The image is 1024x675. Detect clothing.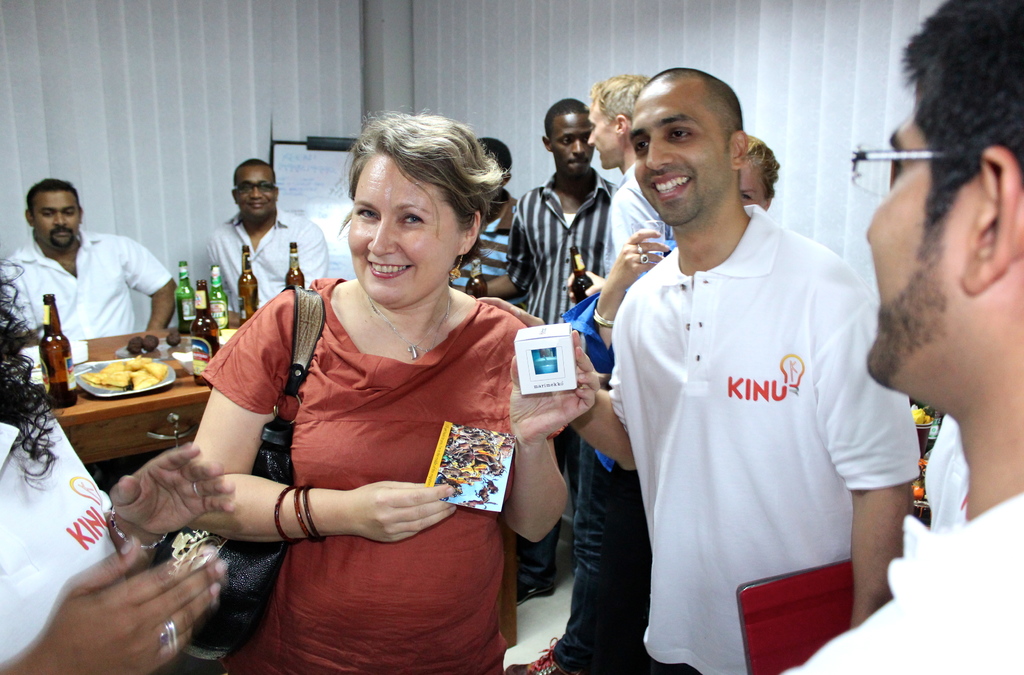
Detection: 199/276/524/674.
